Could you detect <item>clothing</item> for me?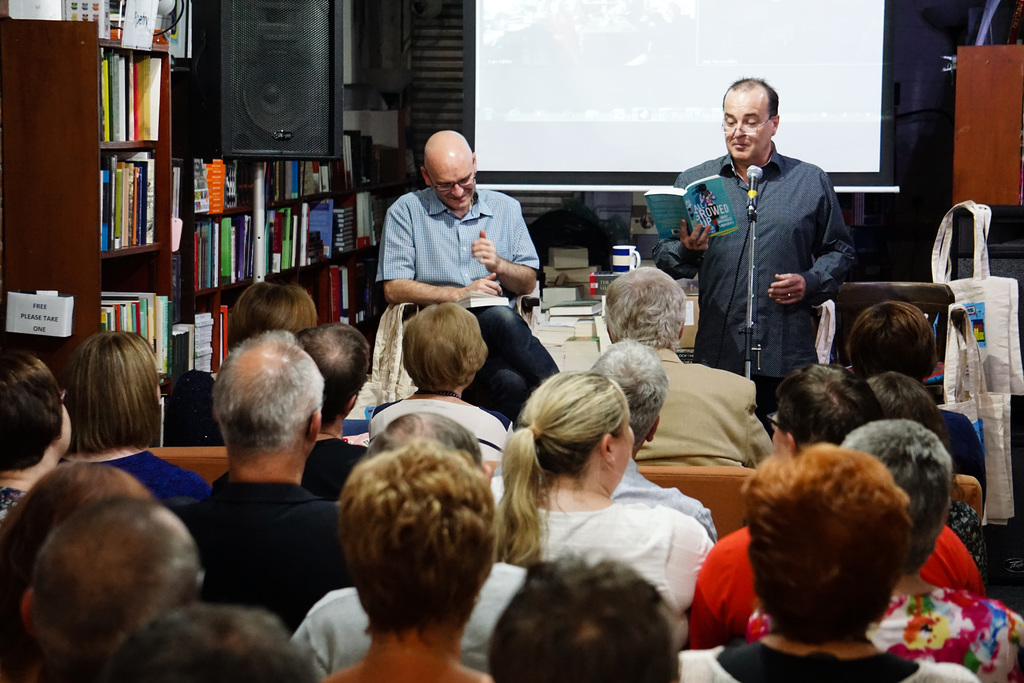
Detection result: 141 468 369 636.
